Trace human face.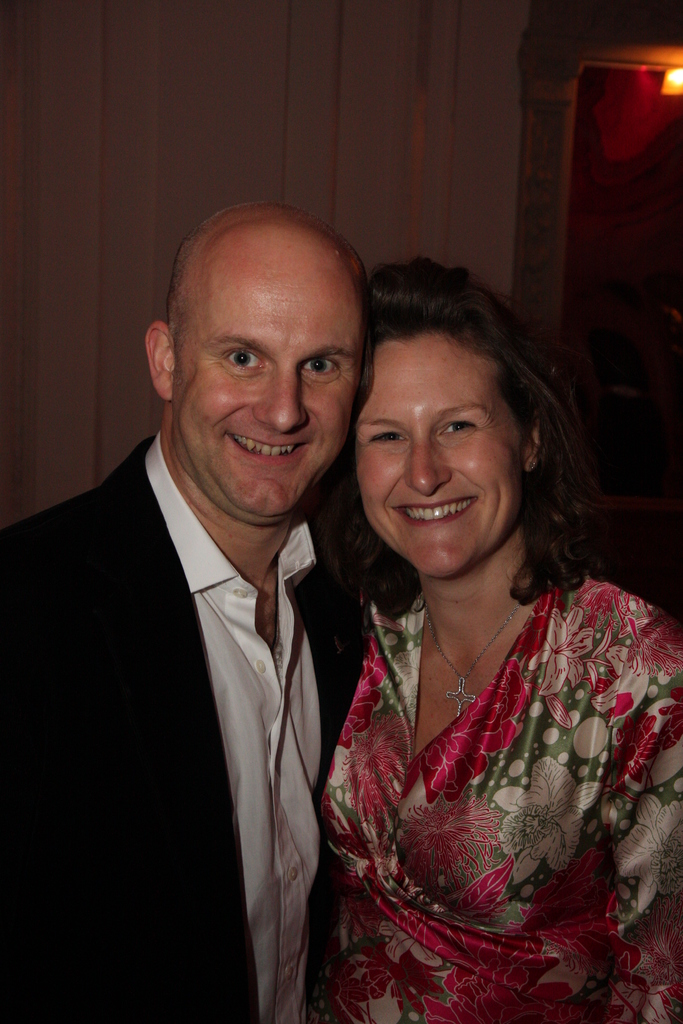
Traced to (173, 251, 362, 524).
